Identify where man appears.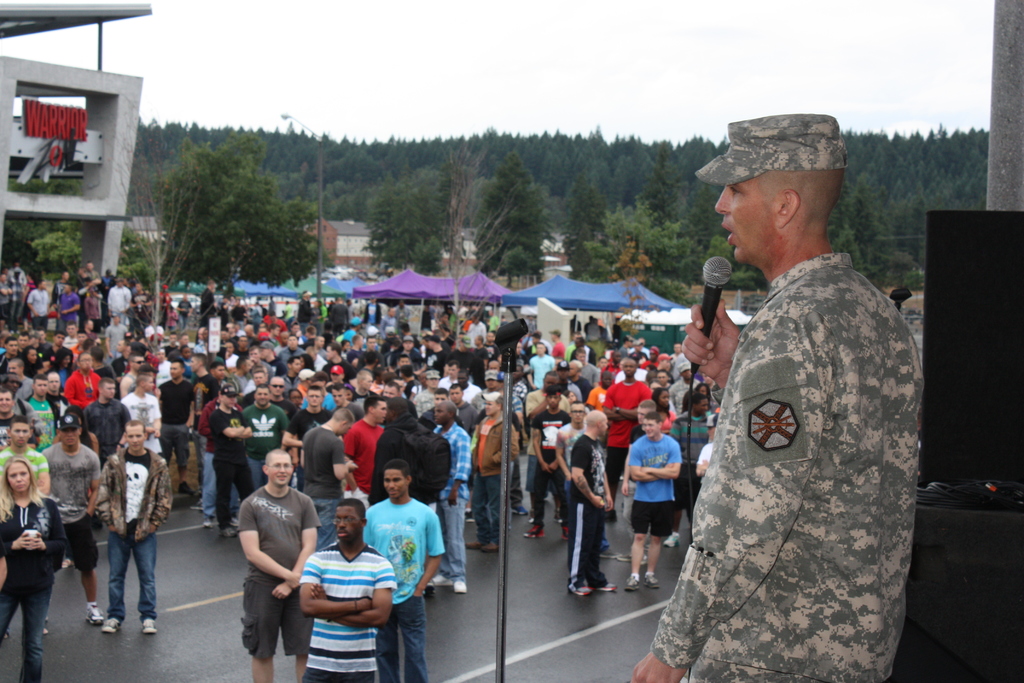
Appears at BBox(0, 416, 48, 490).
